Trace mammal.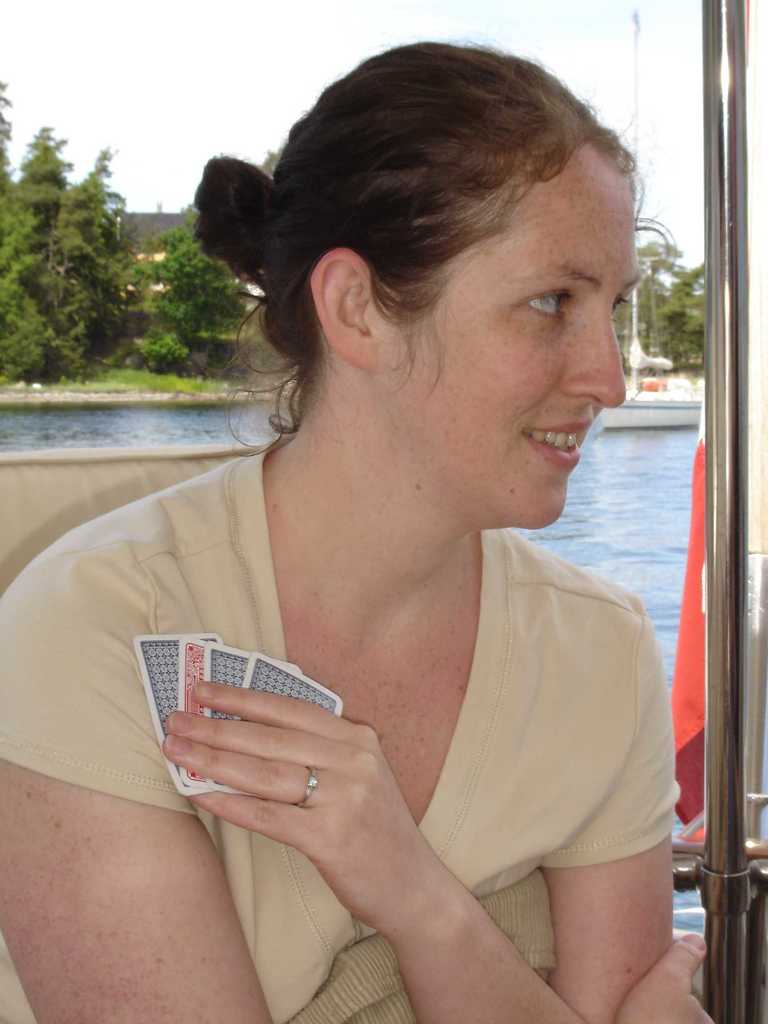
Traced to box=[52, 91, 698, 925].
